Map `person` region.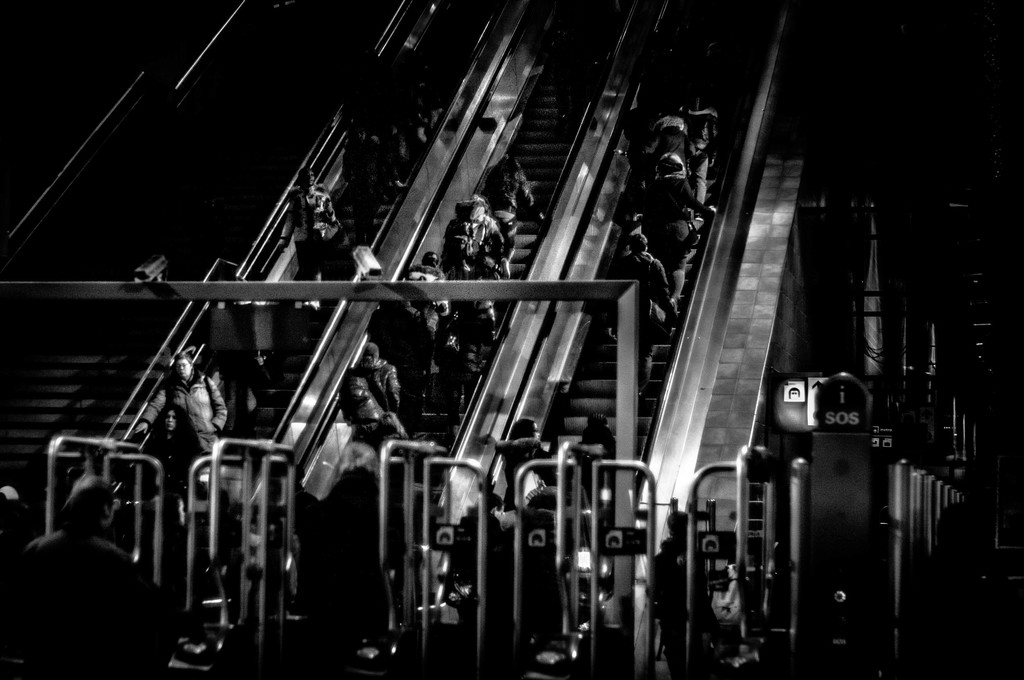
Mapped to Rect(645, 511, 715, 679).
